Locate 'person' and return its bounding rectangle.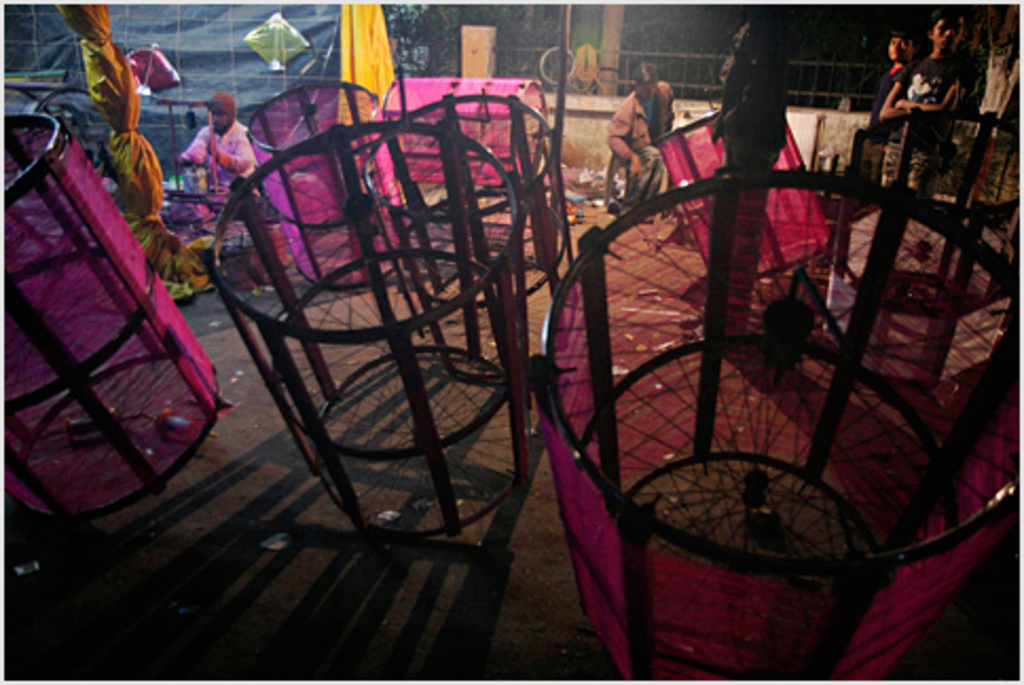
l=605, t=63, r=675, b=211.
